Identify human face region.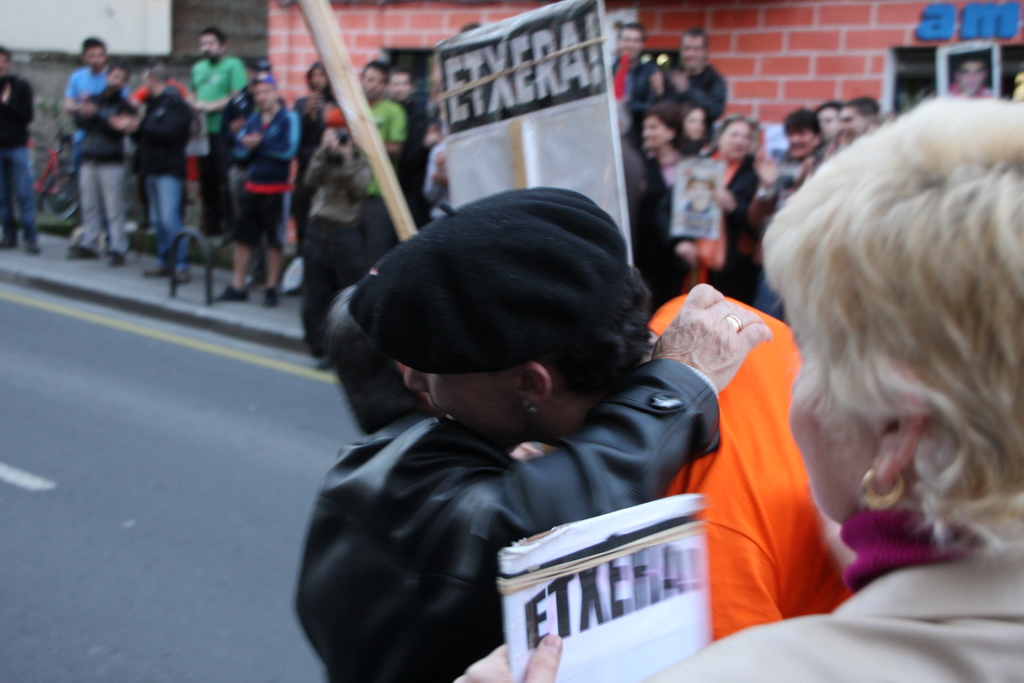
Region: [838,104,865,133].
